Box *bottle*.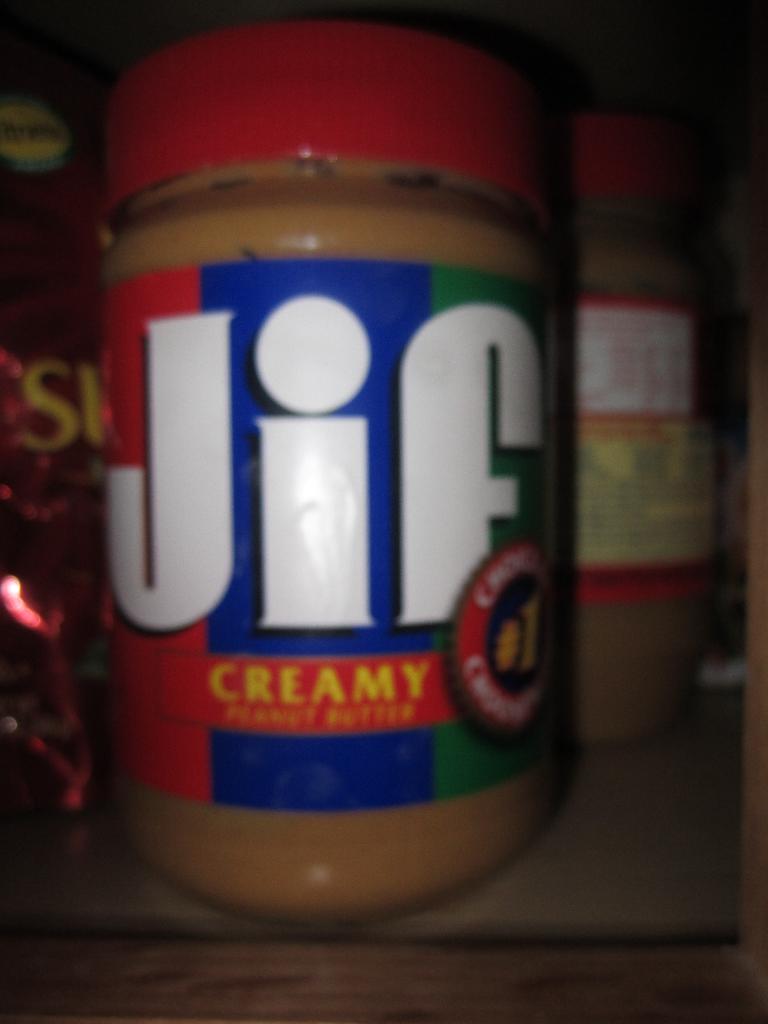
pyautogui.locateOnScreen(113, 26, 568, 923).
